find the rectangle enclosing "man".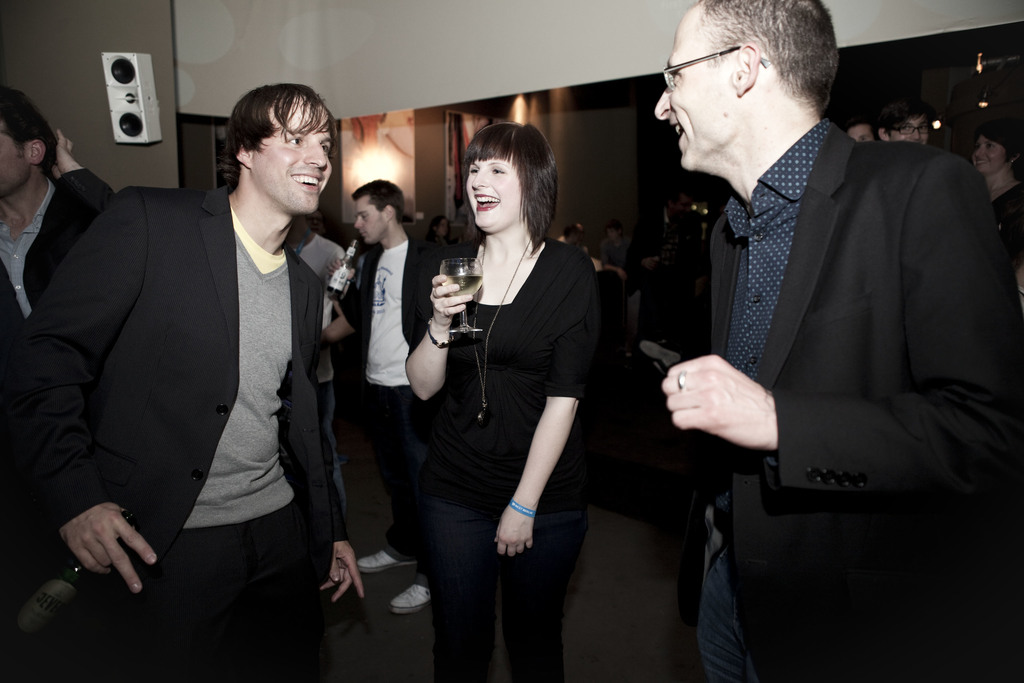
975,124,1023,265.
